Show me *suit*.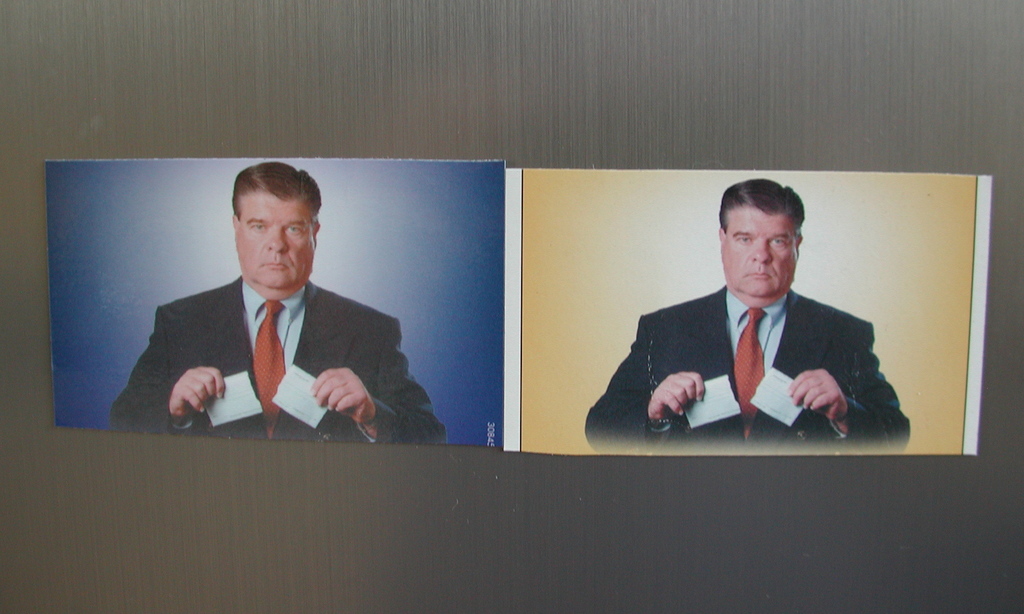
*suit* is here: rect(101, 225, 439, 448).
